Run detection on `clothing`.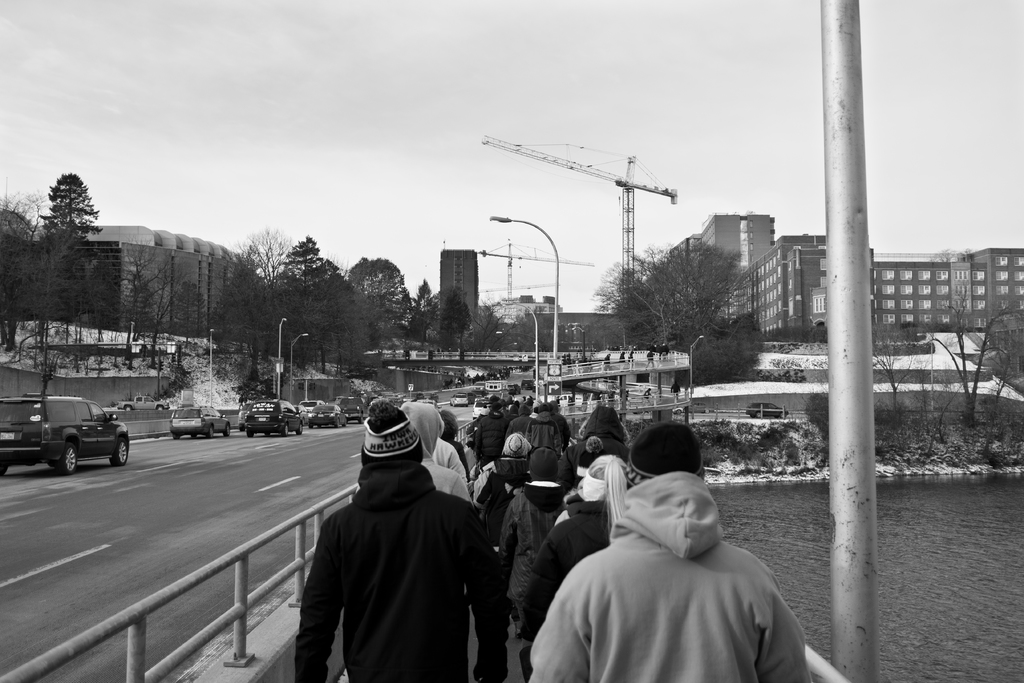
Result: bbox(532, 471, 814, 682).
